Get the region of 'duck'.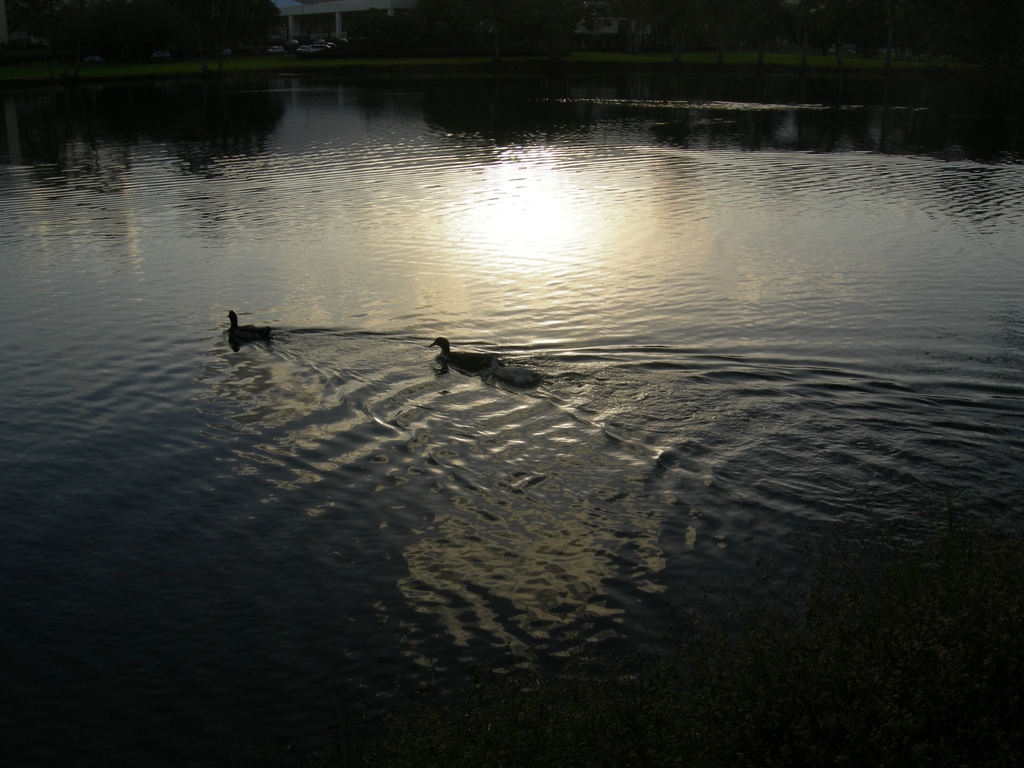
[428, 338, 490, 370].
